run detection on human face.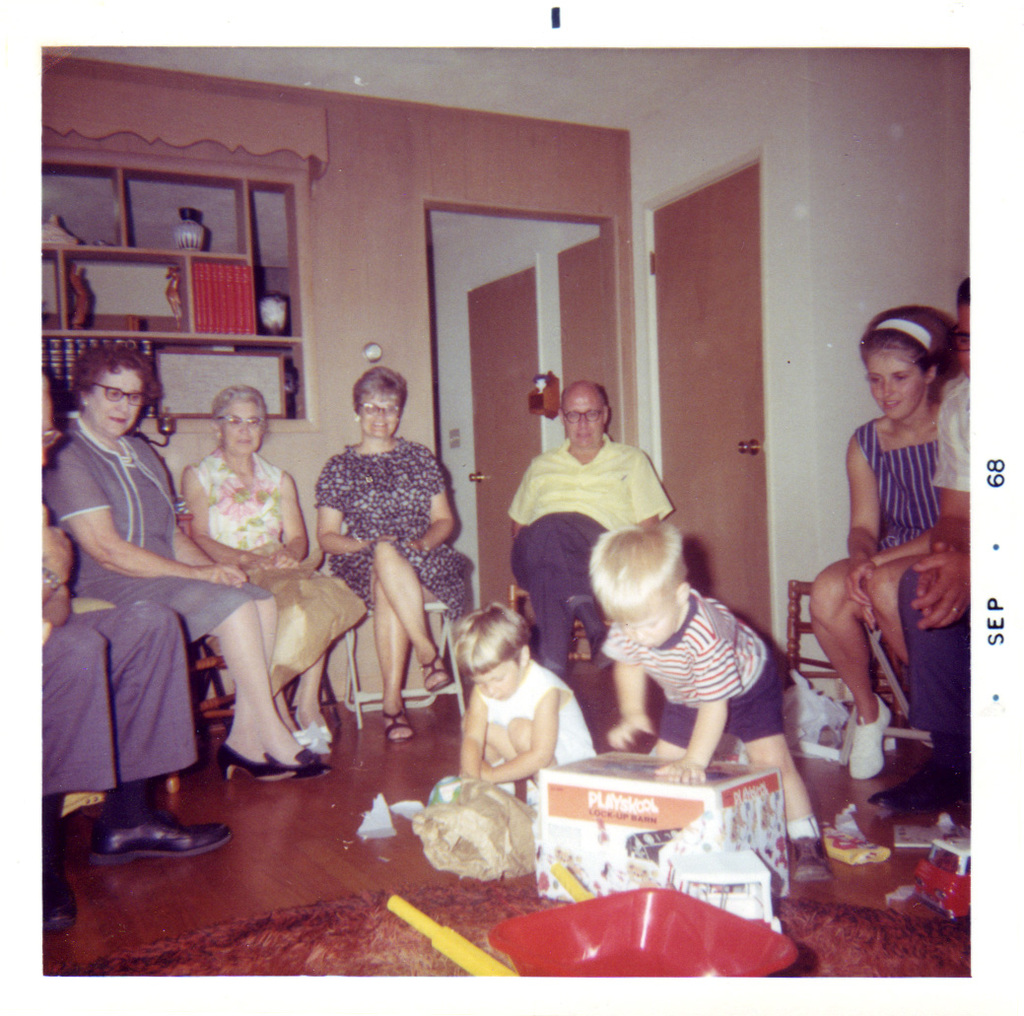
Result: [left=223, top=398, right=261, bottom=454].
